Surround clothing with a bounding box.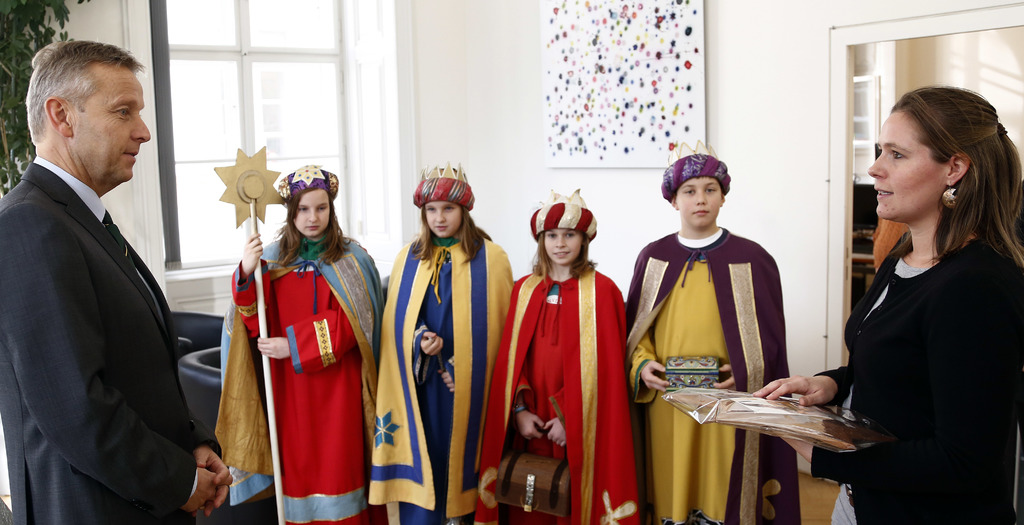
[378, 217, 509, 522].
